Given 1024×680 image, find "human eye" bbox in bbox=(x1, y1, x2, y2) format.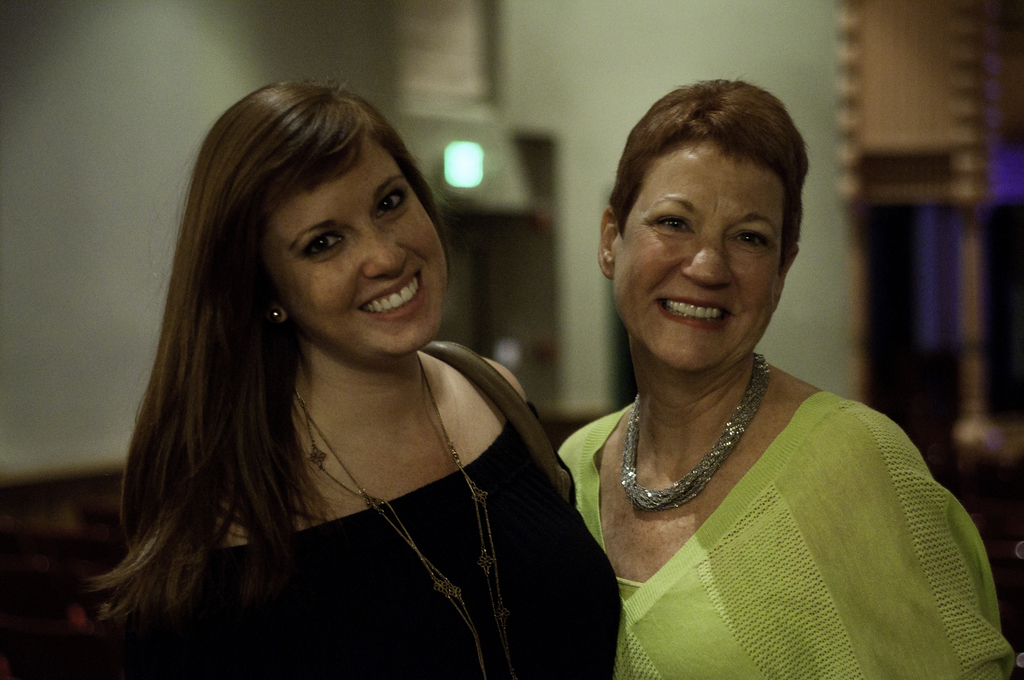
bbox=(375, 190, 401, 213).
